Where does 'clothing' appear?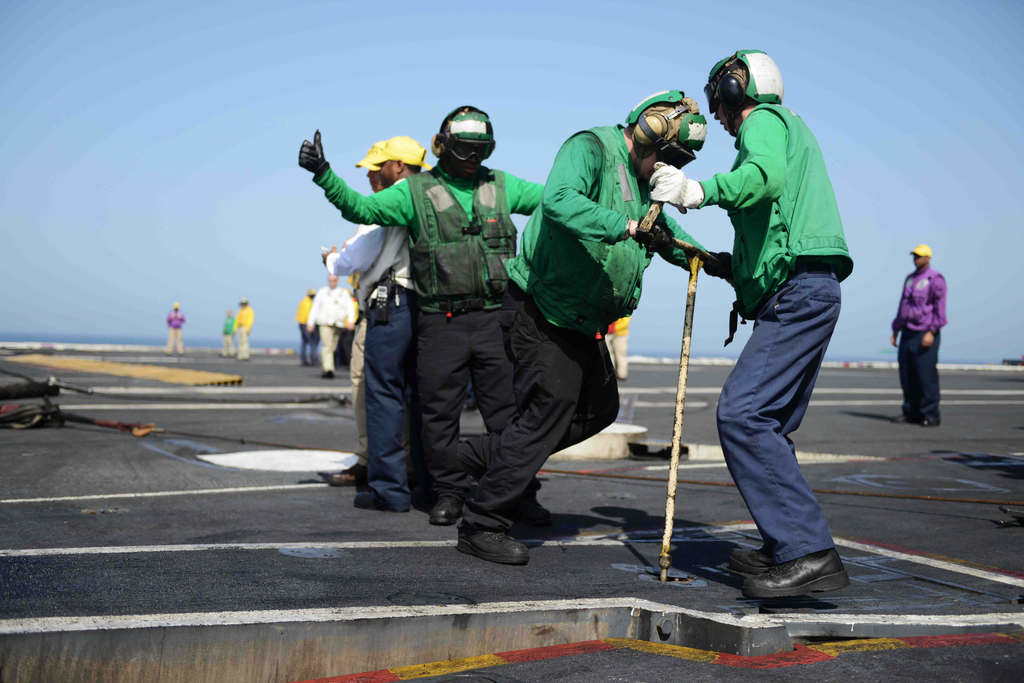
Appears at crop(218, 315, 232, 353).
